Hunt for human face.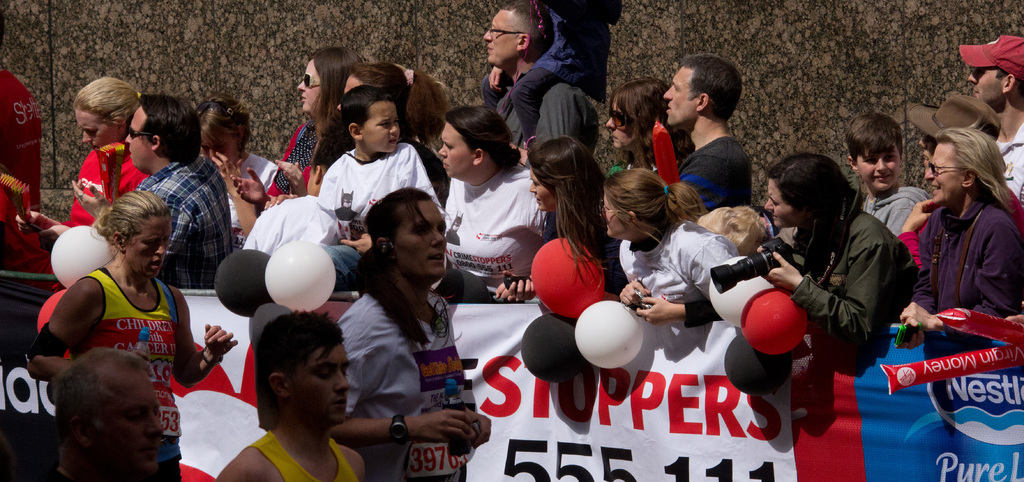
Hunted down at detection(125, 105, 148, 169).
